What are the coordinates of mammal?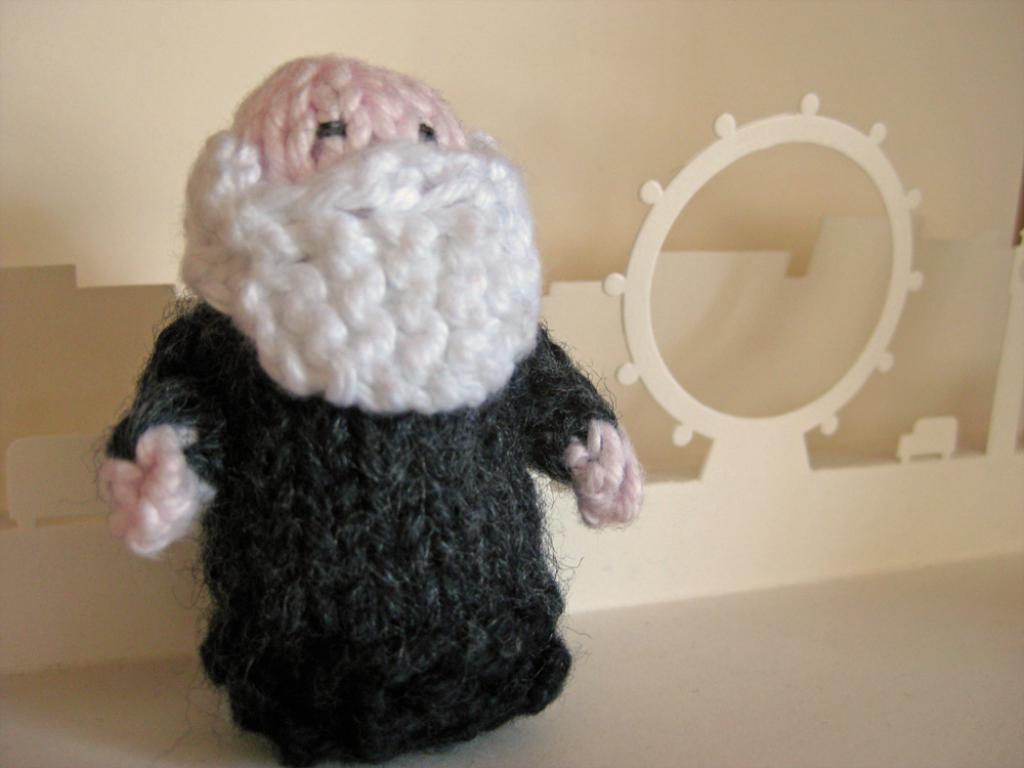
bbox(108, 54, 642, 732).
